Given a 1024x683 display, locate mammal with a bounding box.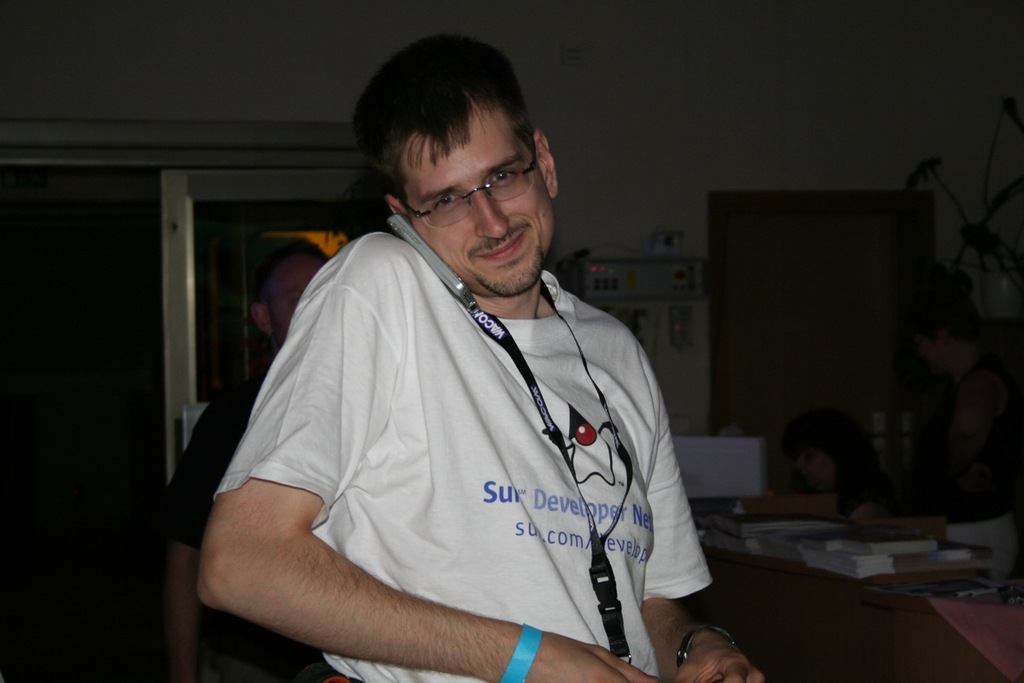
Located: (x1=161, y1=56, x2=714, y2=682).
